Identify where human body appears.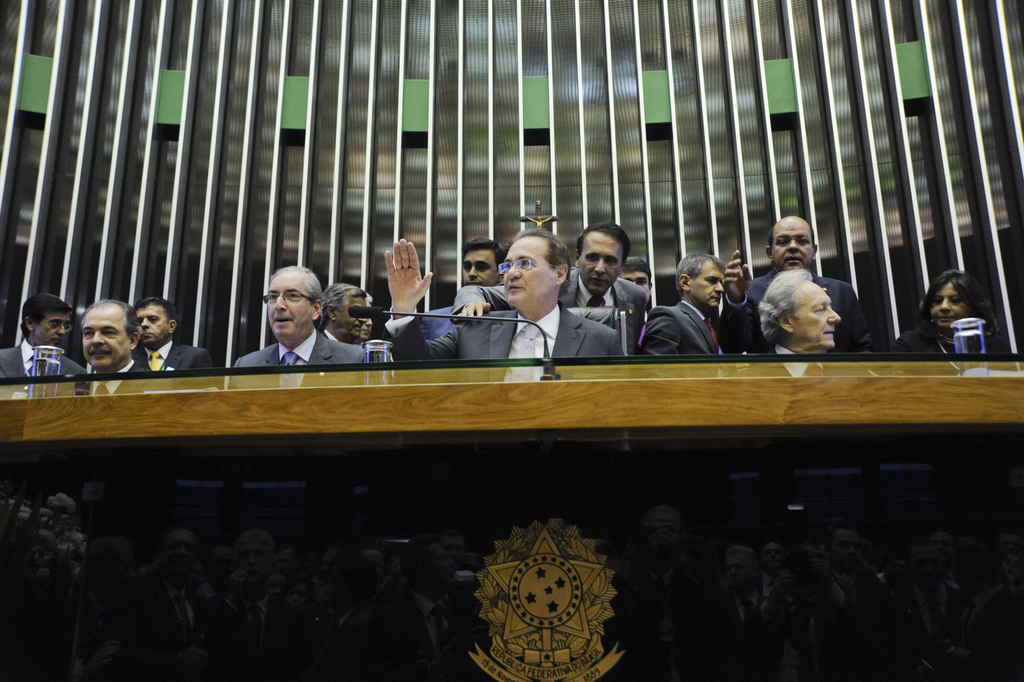
Appears at x1=896, y1=269, x2=1017, y2=348.
